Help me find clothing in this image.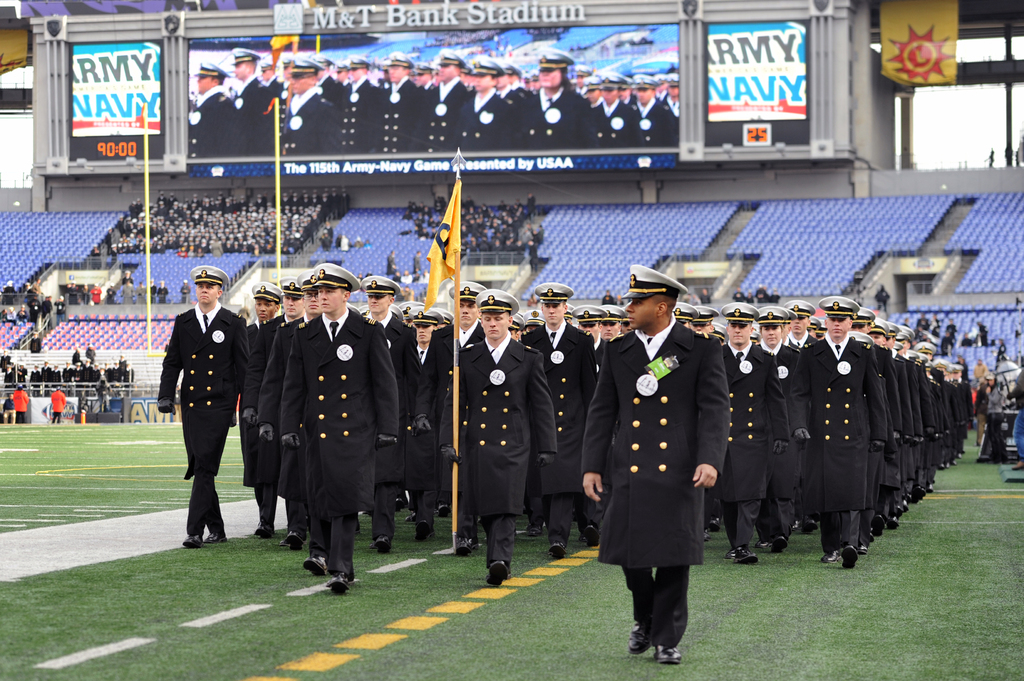
Found it: pyautogui.locateOnScreen(243, 314, 273, 525).
